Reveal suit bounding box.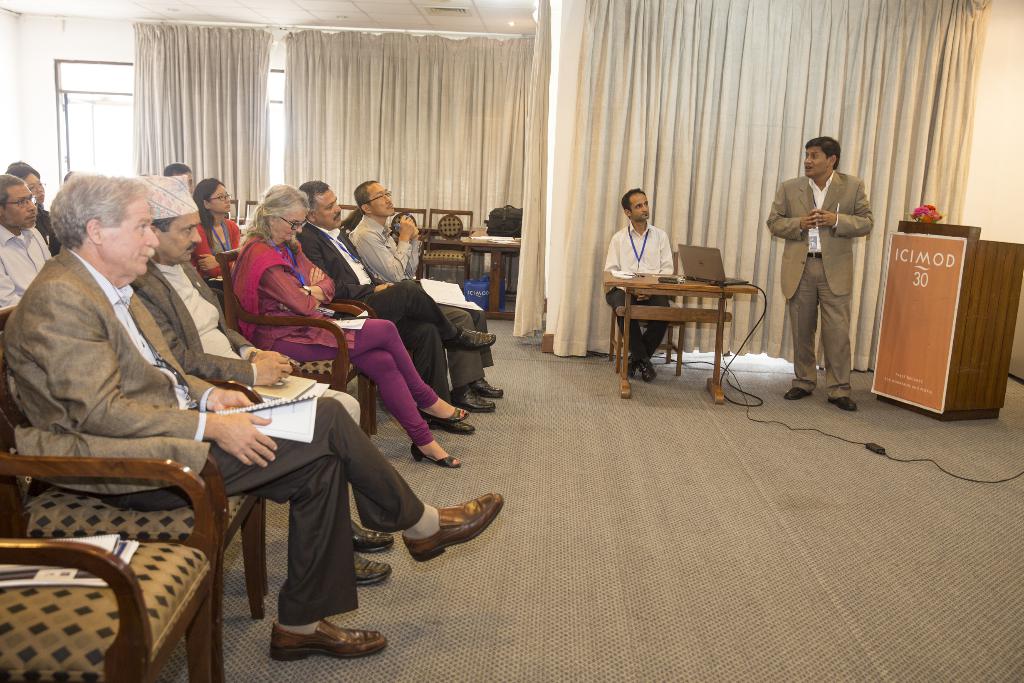
Revealed: select_region(132, 259, 360, 427).
